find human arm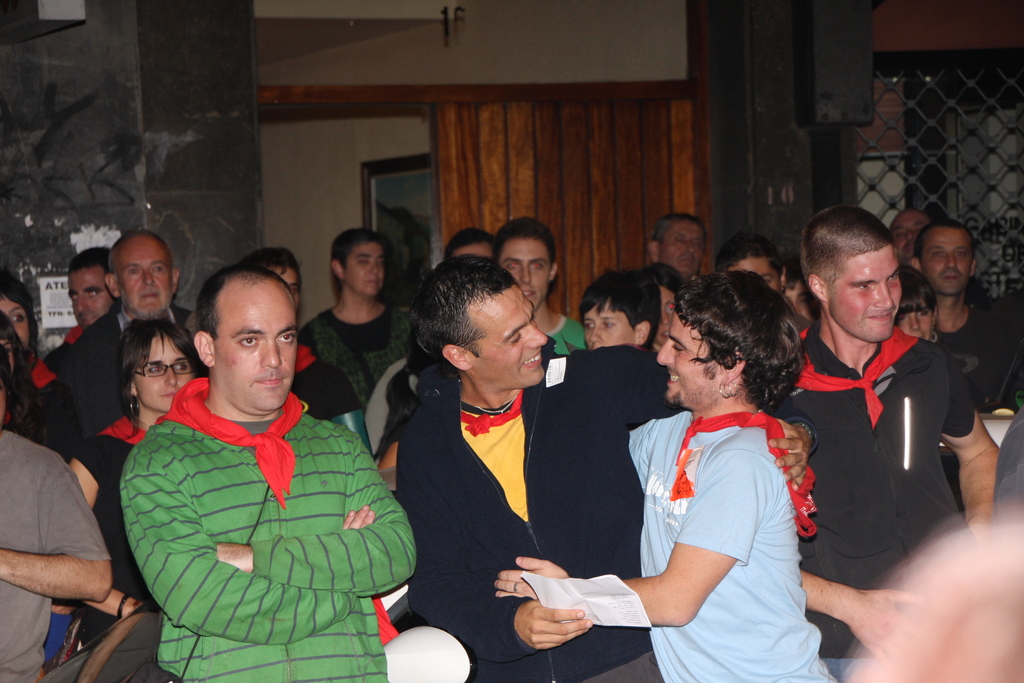
[left=462, top=602, right=605, bottom=654]
